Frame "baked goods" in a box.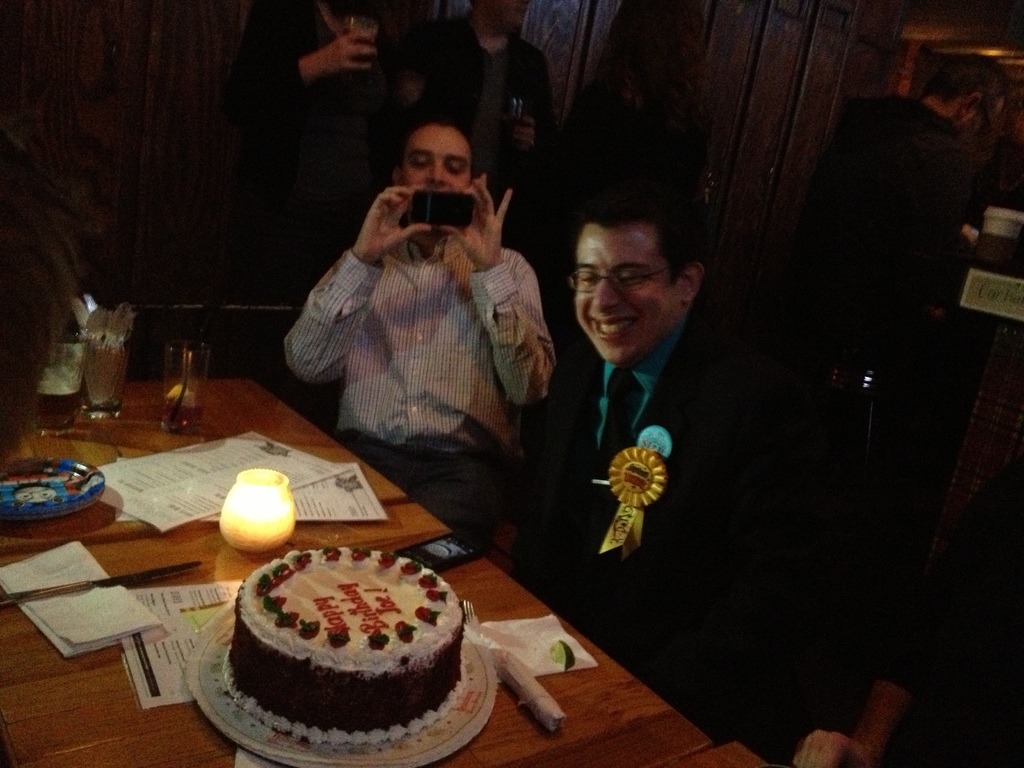
[left=216, top=547, right=469, bottom=746].
